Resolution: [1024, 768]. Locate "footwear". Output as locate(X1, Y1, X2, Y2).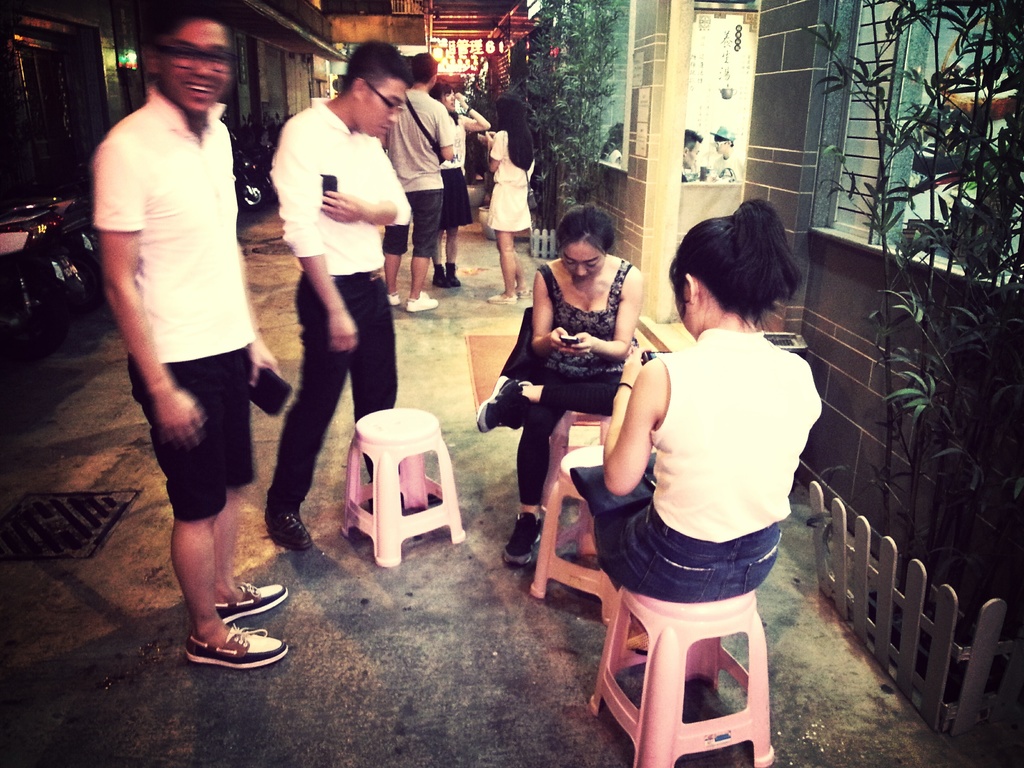
locate(623, 630, 648, 660).
